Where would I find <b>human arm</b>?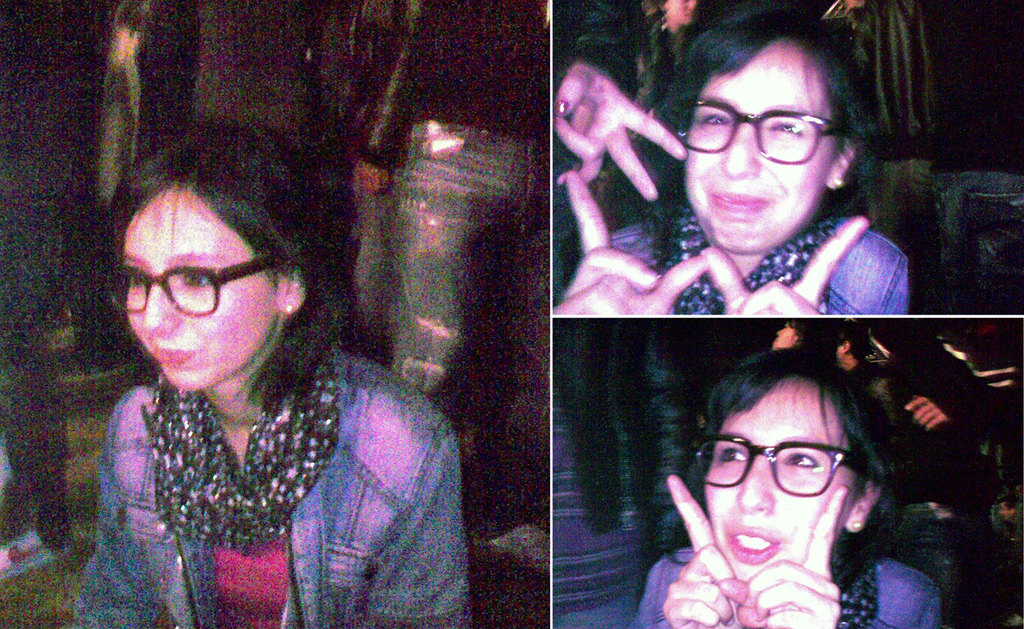
At 631 470 740 628.
